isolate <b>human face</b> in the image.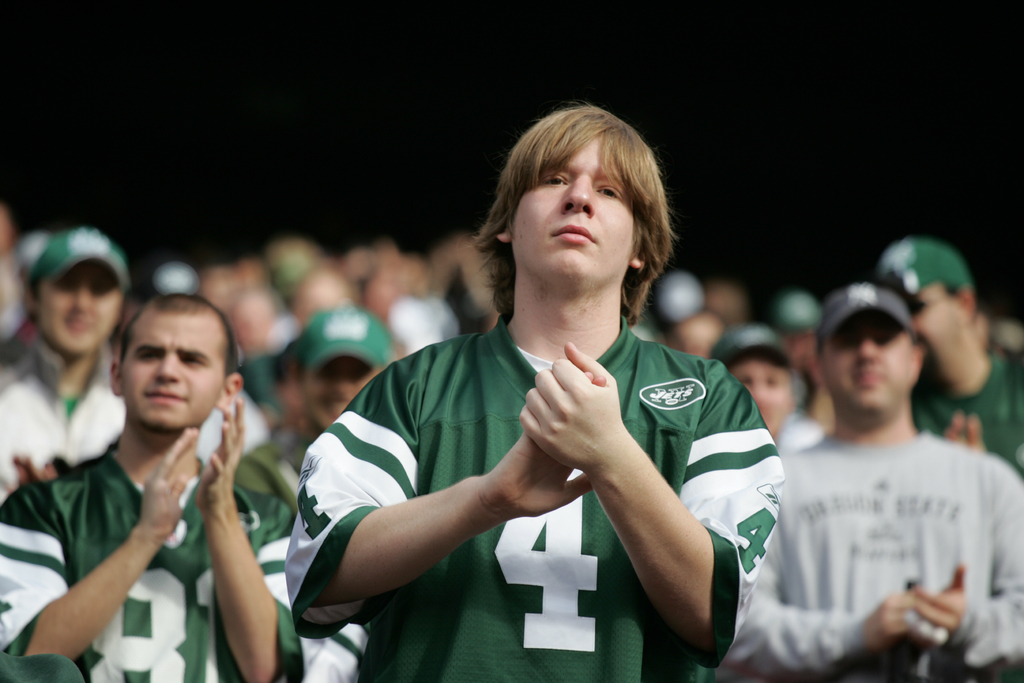
Isolated region: (left=509, top=135, right=637, bottom=293).
